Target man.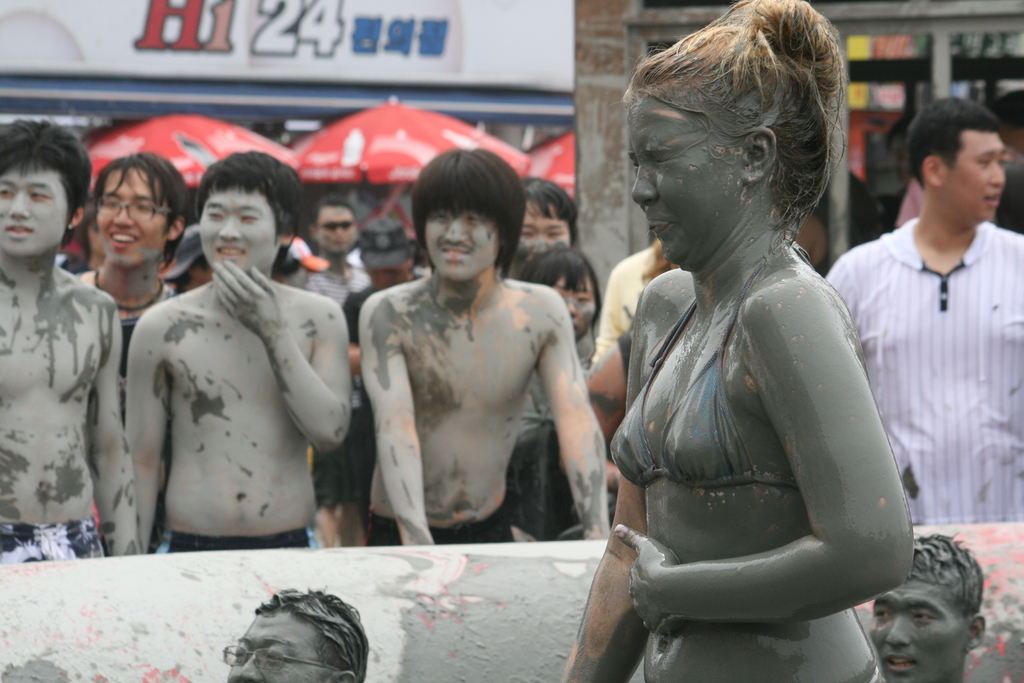
Target region: select_region(354, 161, 605, 550).
